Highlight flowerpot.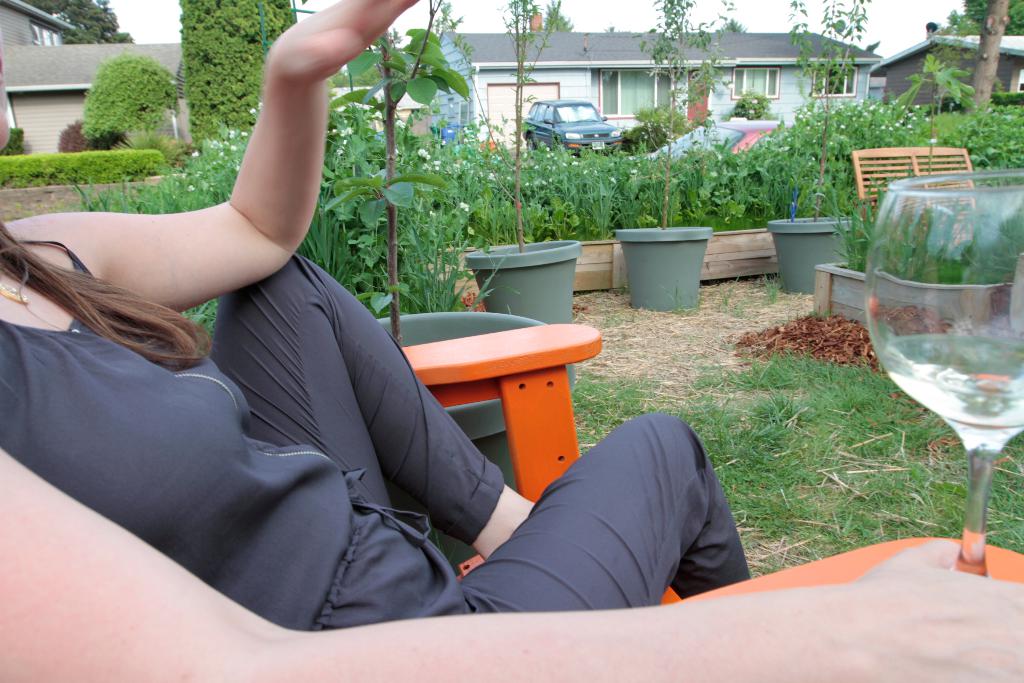
Highlighted region: [621,225,723,303].
